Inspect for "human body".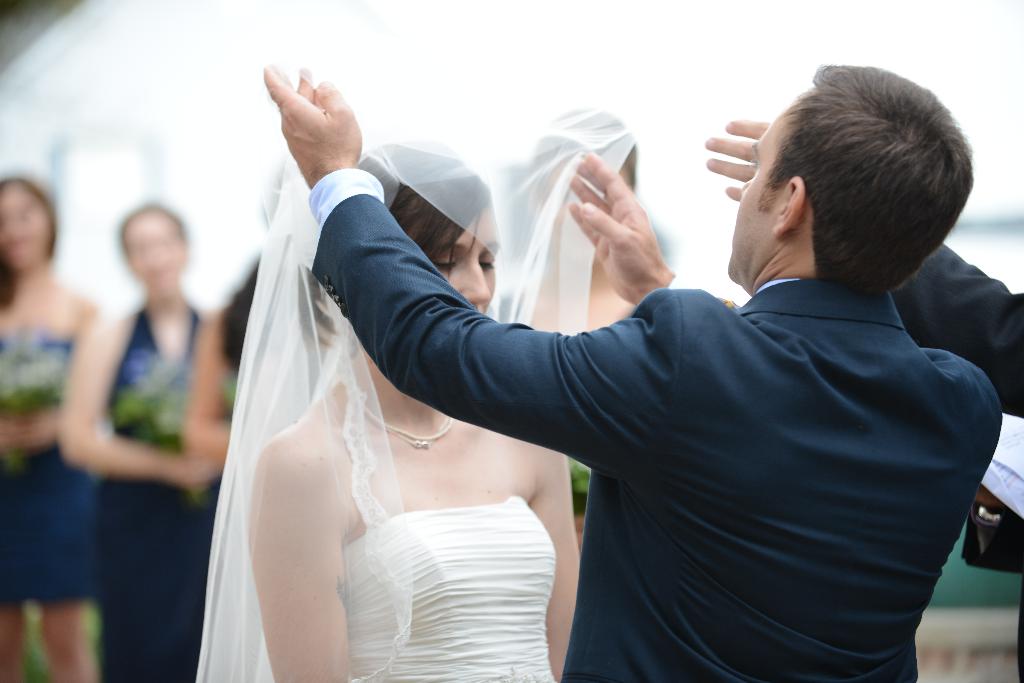
Inspection: bbox=(260, 67, 1008, 680).
